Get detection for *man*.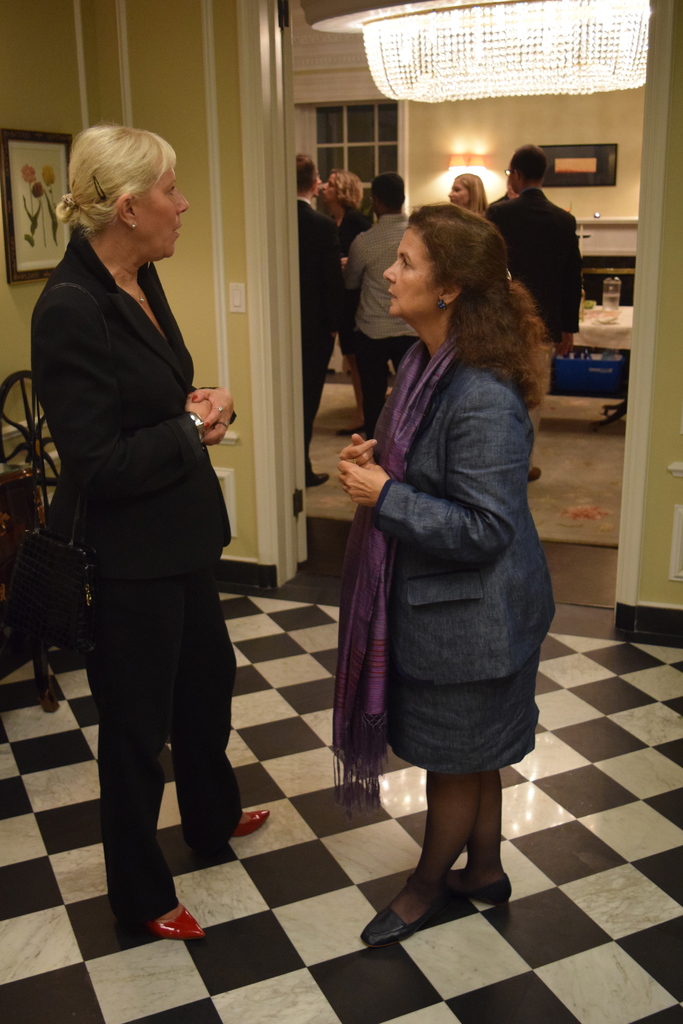
Detection: <region>349, 172, 405, 468</region>.
